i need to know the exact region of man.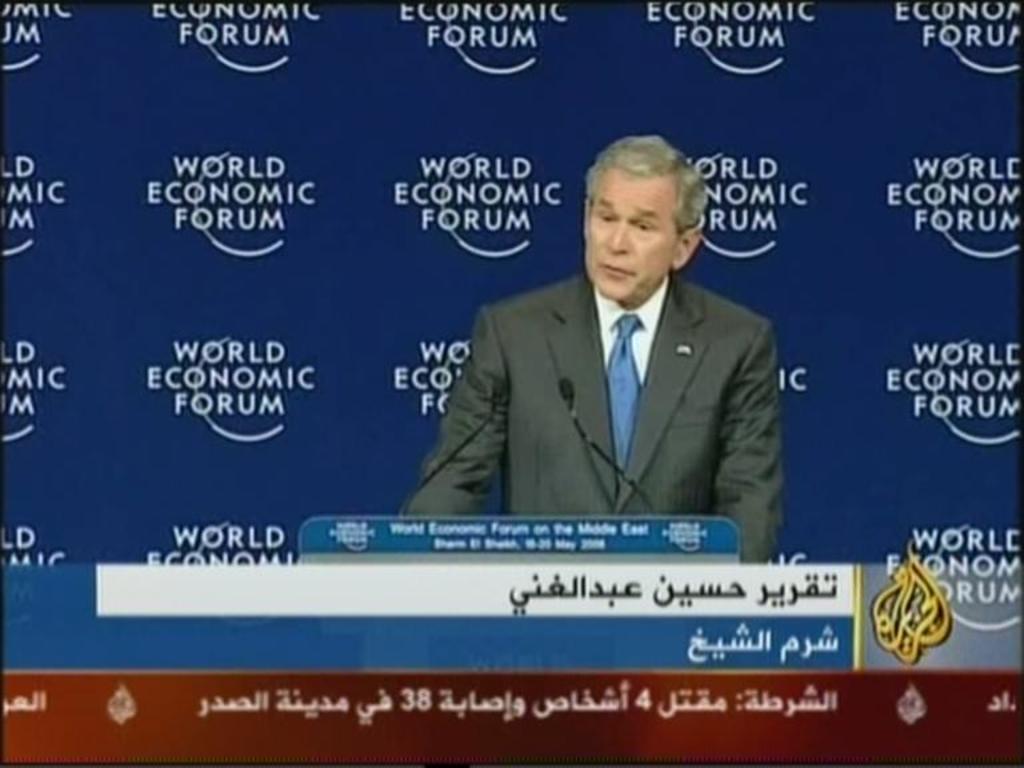
Region: {"left": 403, "top": 156, "right": 795, "bottom": 544}.
